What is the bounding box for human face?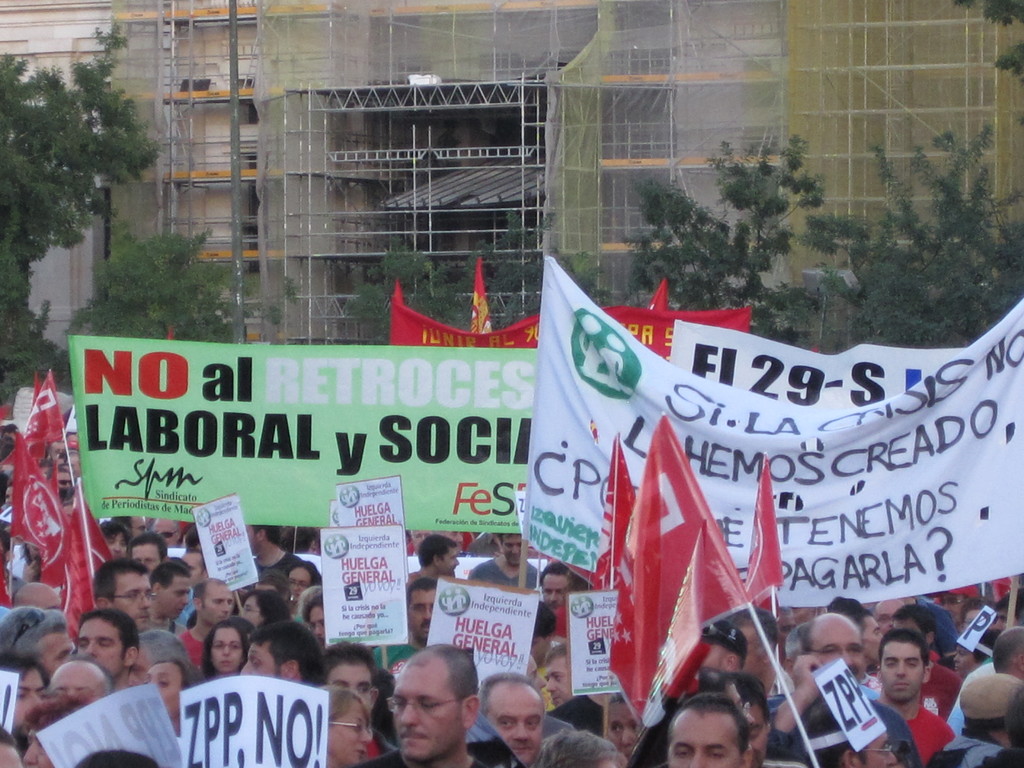
x1=608 y1=698 x2=637 y2=756.
